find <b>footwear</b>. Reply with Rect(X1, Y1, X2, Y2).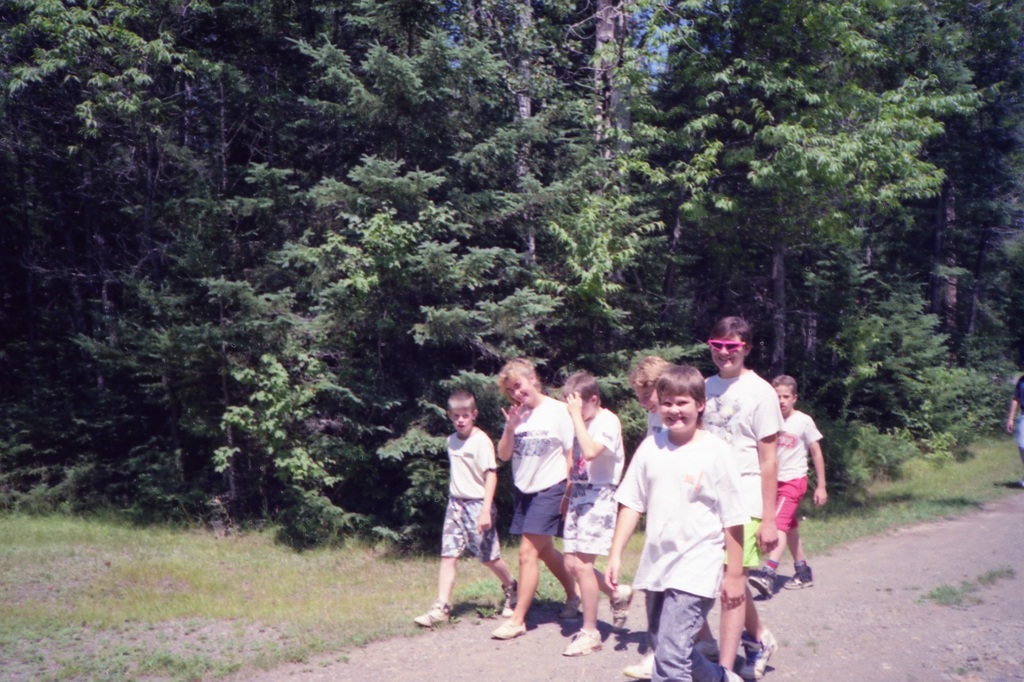
Rect(748, 569, 772, 605).
